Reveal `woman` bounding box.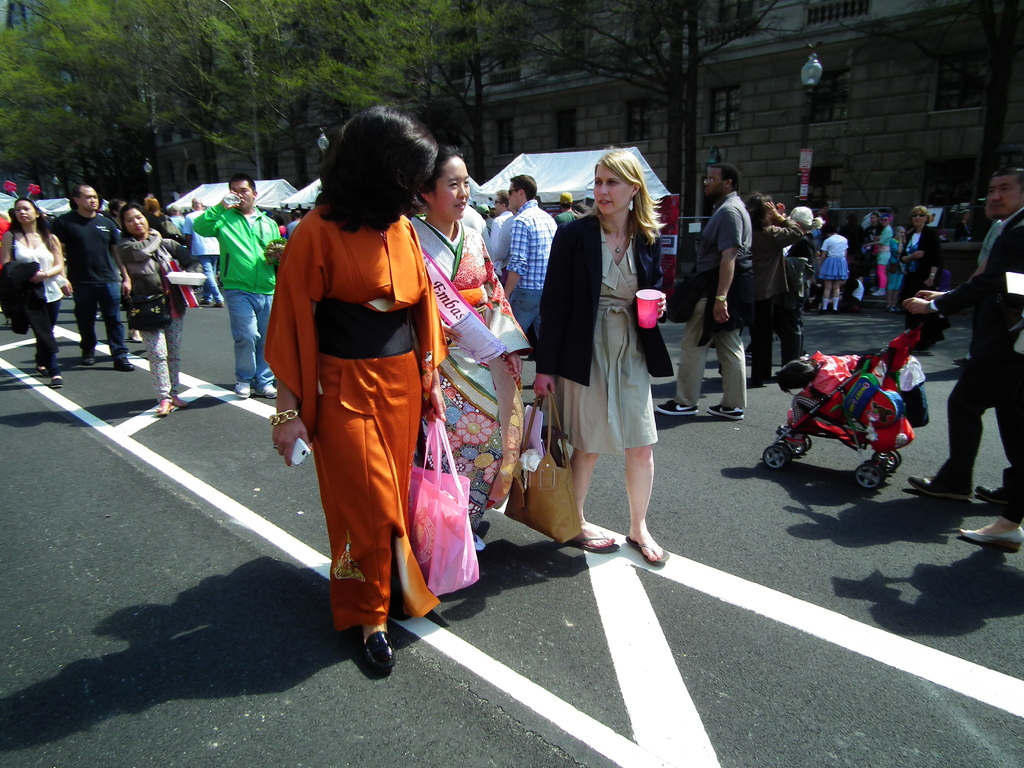
Revealed: <bbox>876, 221, 897, 278</bbox>.
